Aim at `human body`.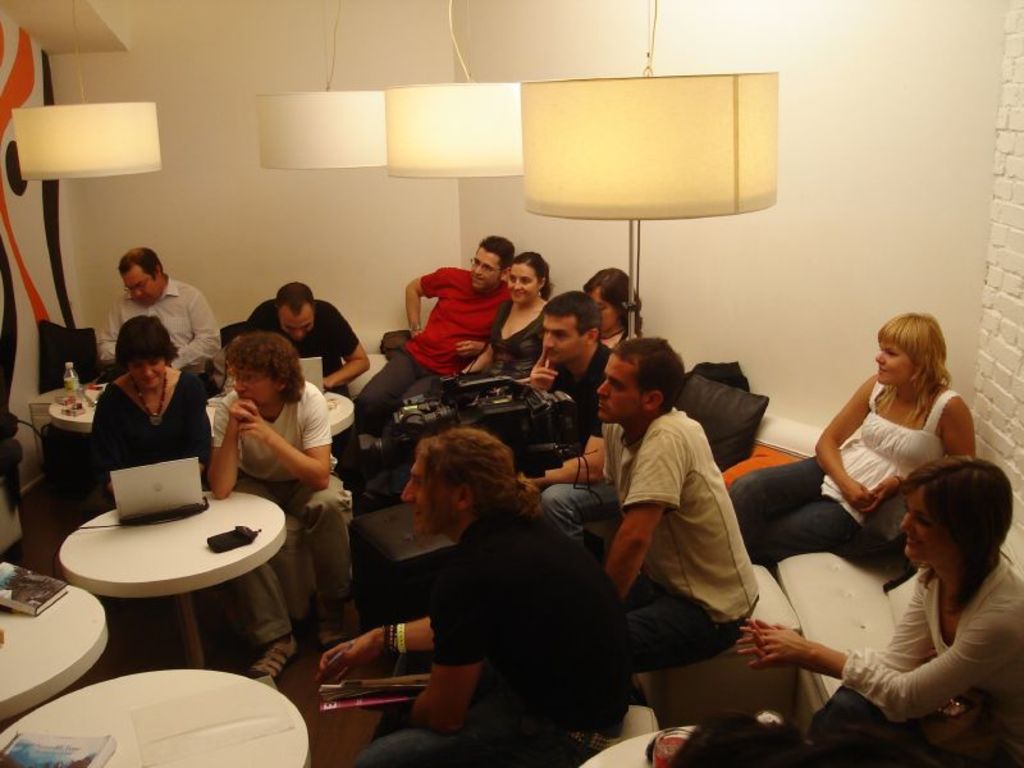
Aimed at bbox=[721, 307, 977, 572].
